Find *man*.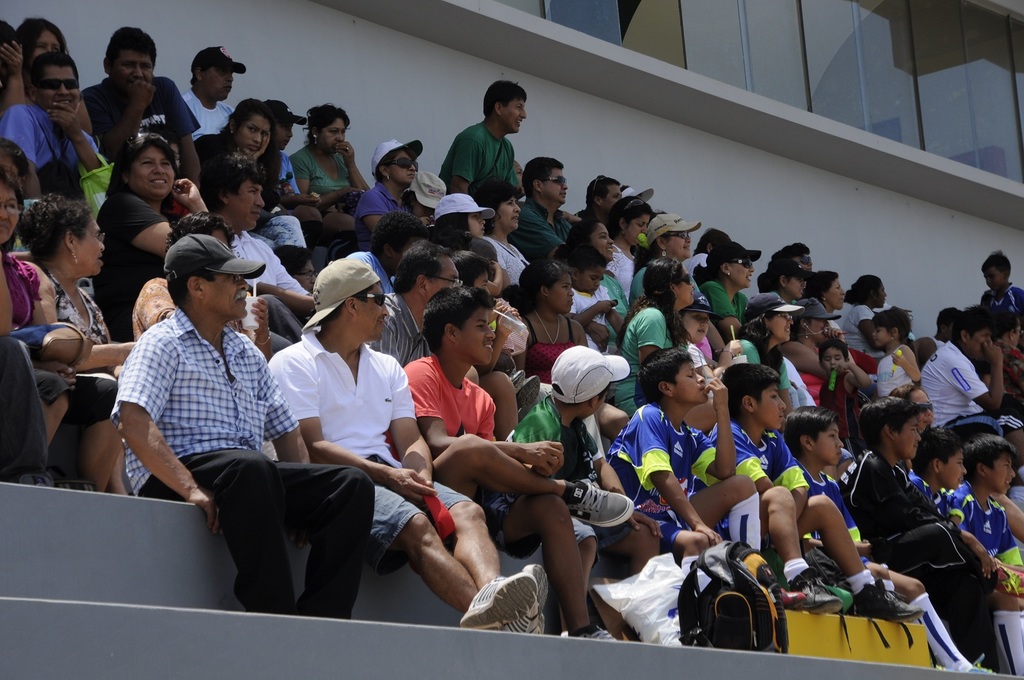
(365,237,457,366).
